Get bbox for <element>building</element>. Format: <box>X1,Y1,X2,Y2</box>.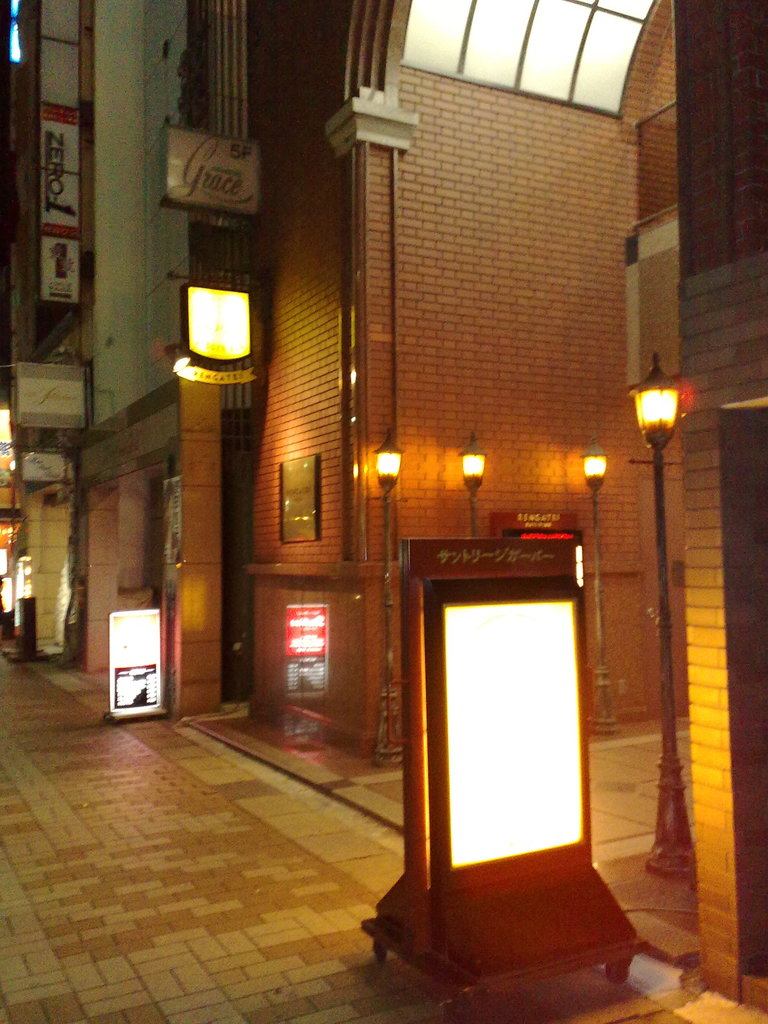
<box>0,1,196,707</box>.
